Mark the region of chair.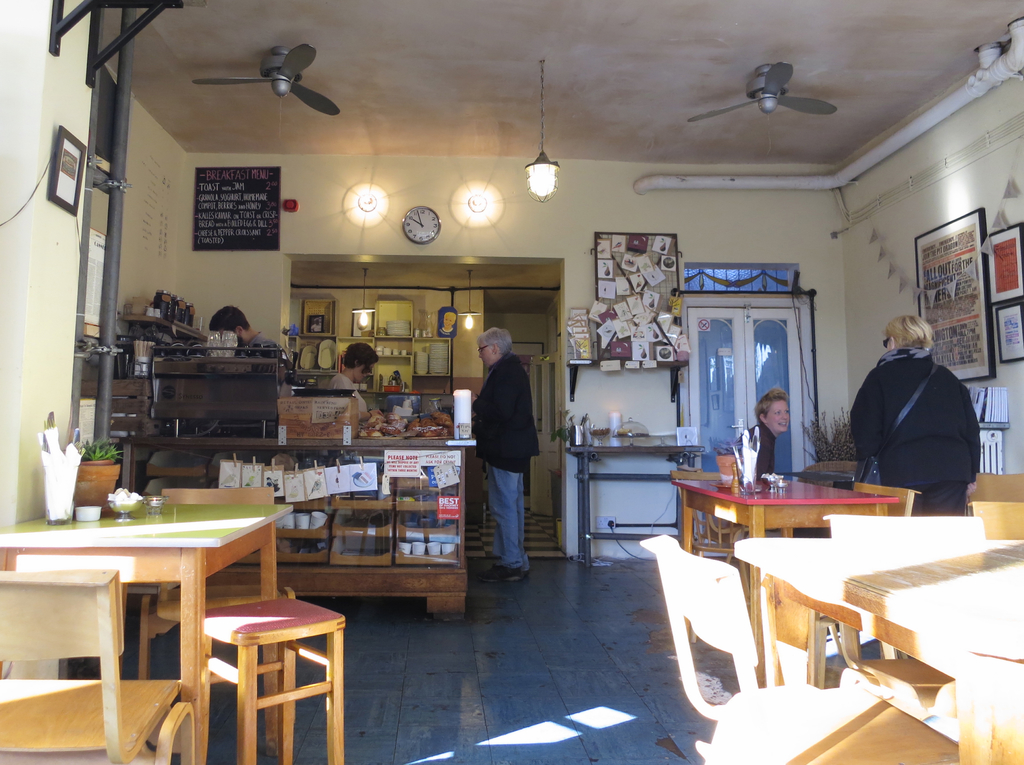
Region: bbox=[0, 565, 196, 764].
